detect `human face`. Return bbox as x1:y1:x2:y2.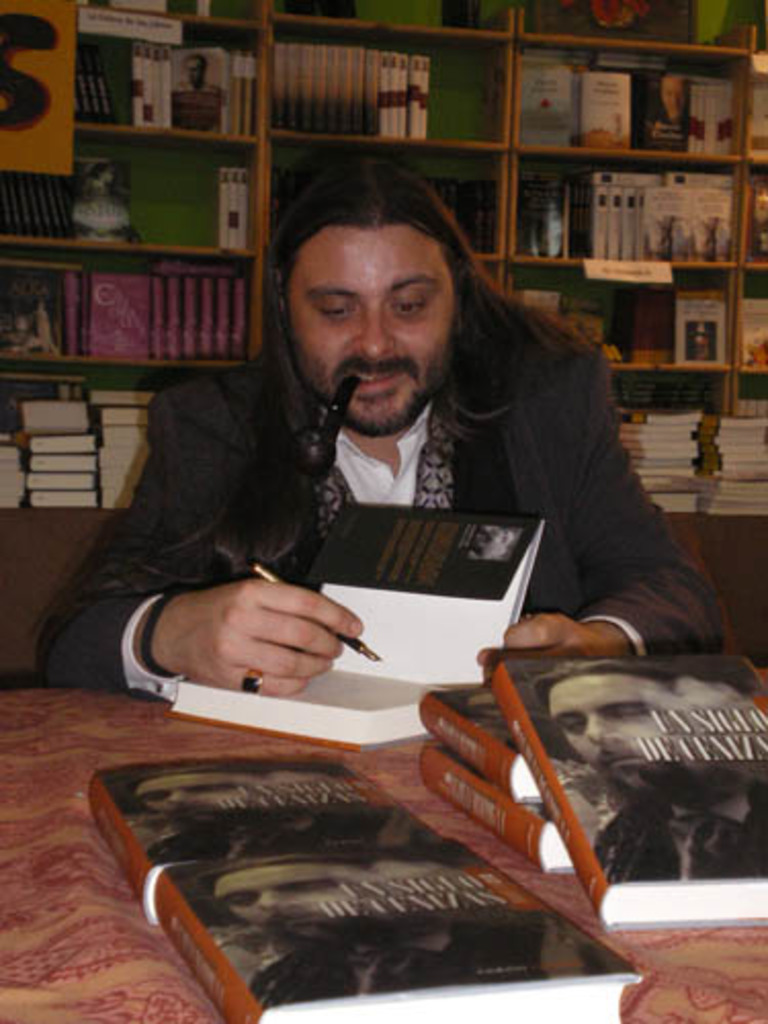
543:680:672:791.
